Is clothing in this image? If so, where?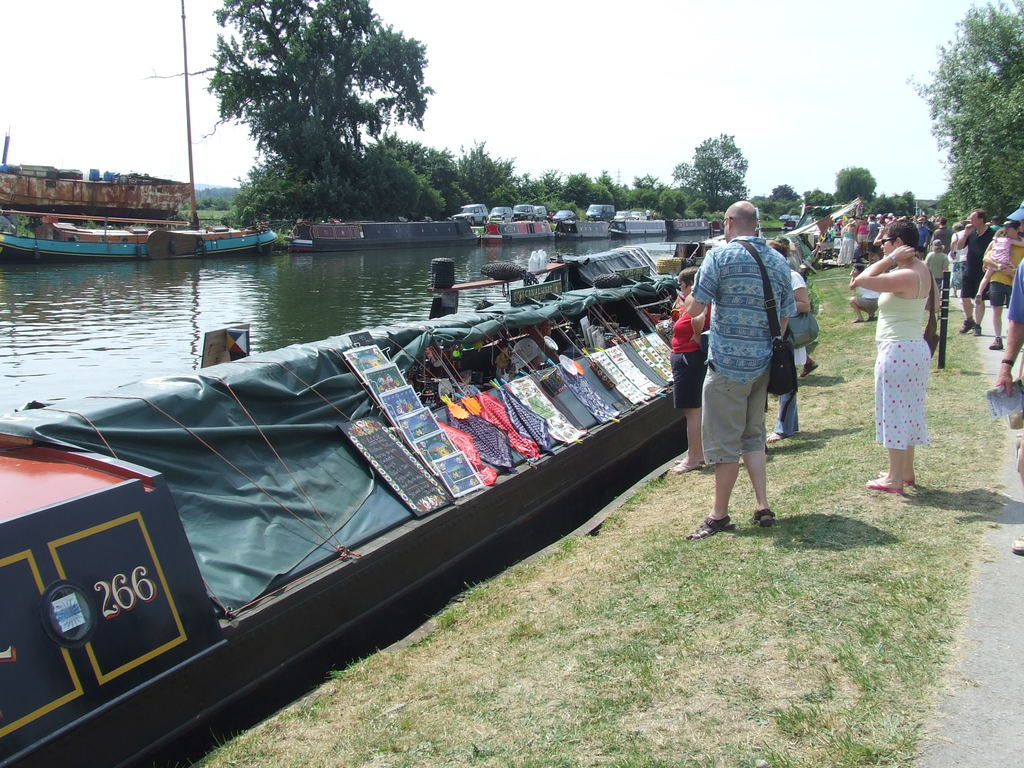
Yes, at (986, 239, 1023, 308).
